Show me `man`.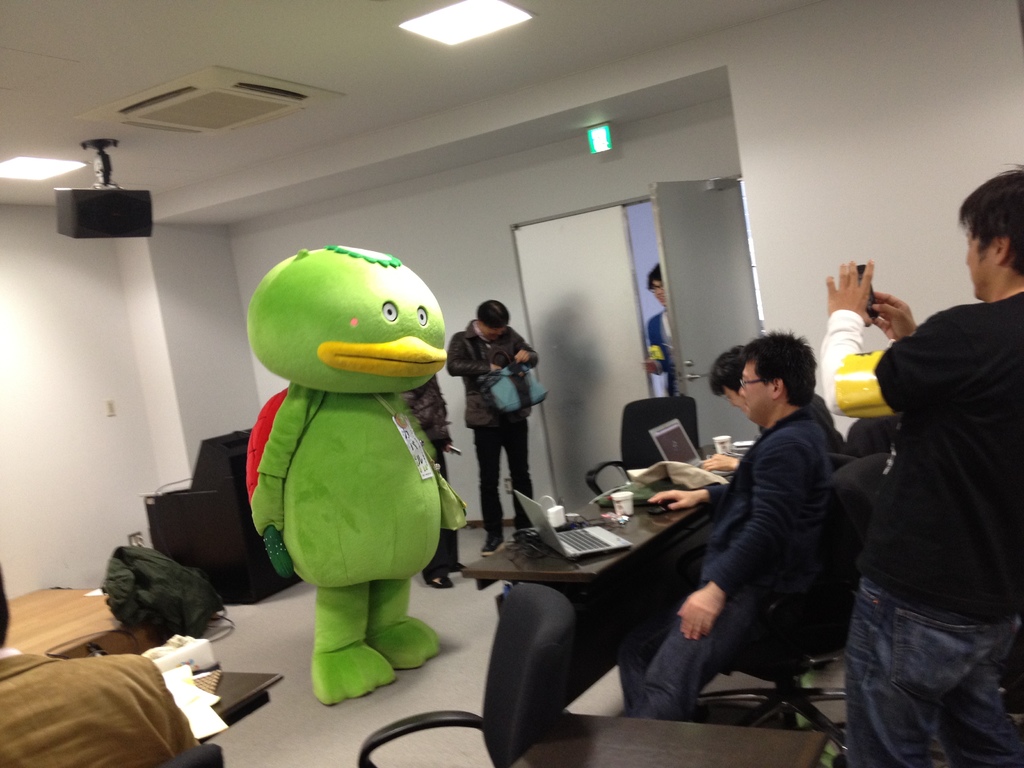
`man` is here: Rect(0, 561, 199, 767).
